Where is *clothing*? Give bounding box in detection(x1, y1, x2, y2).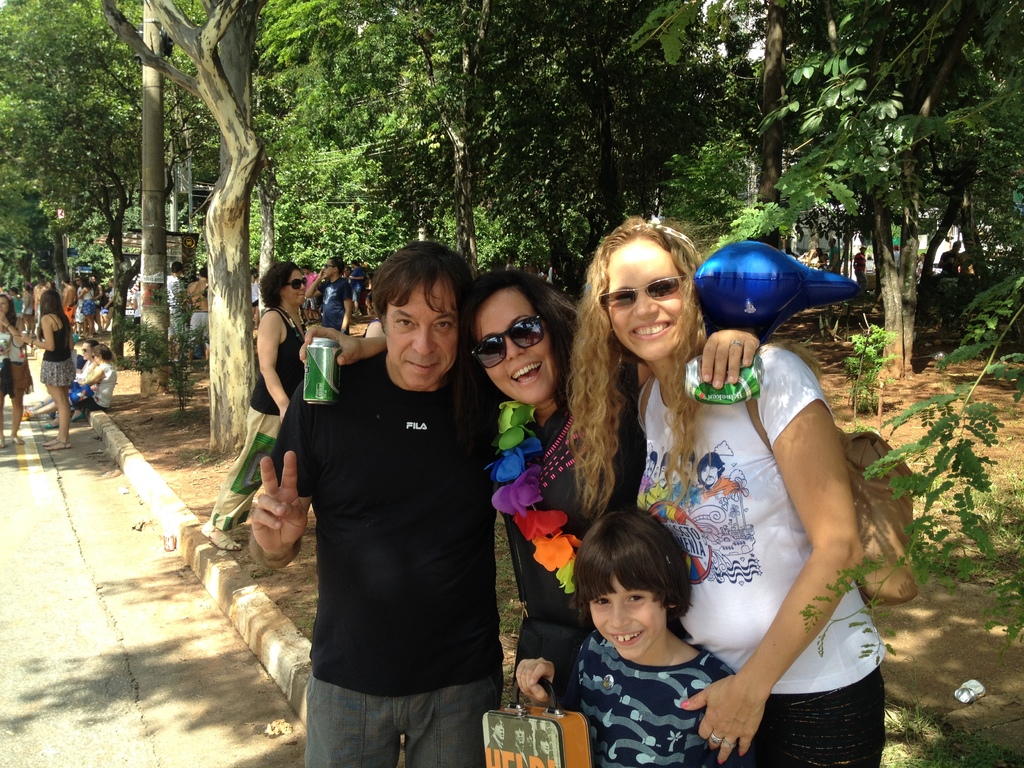
detection(70, 364, 119, 408).
